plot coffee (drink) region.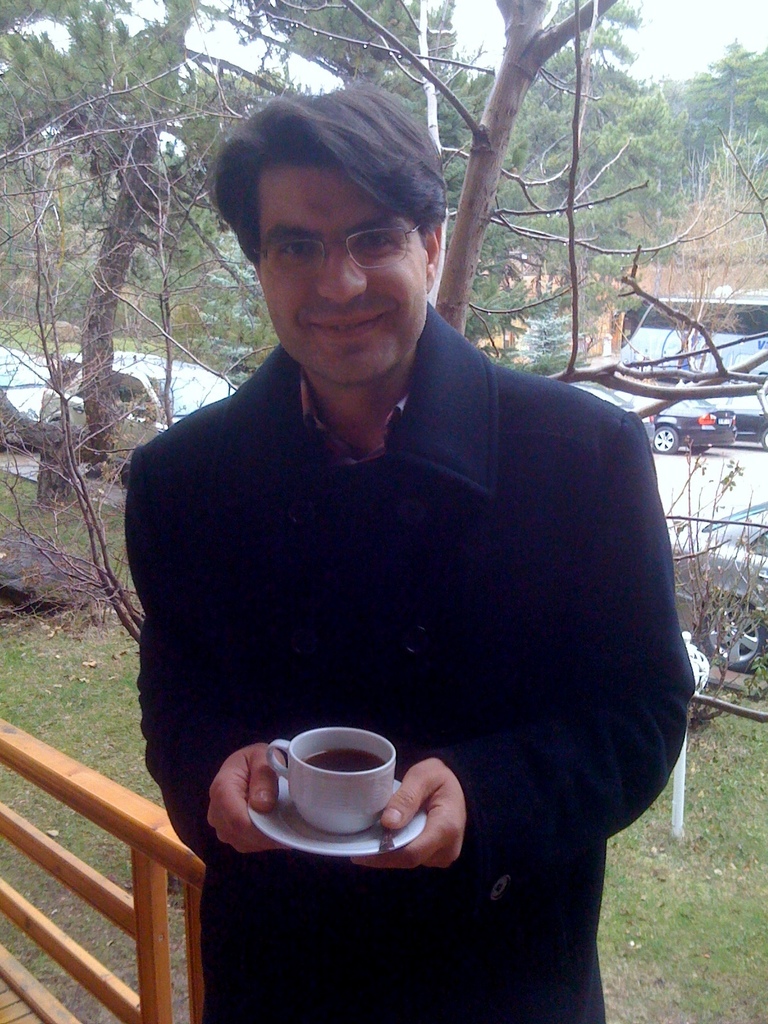
Plotted at detection(272, 726, 417, 851).
